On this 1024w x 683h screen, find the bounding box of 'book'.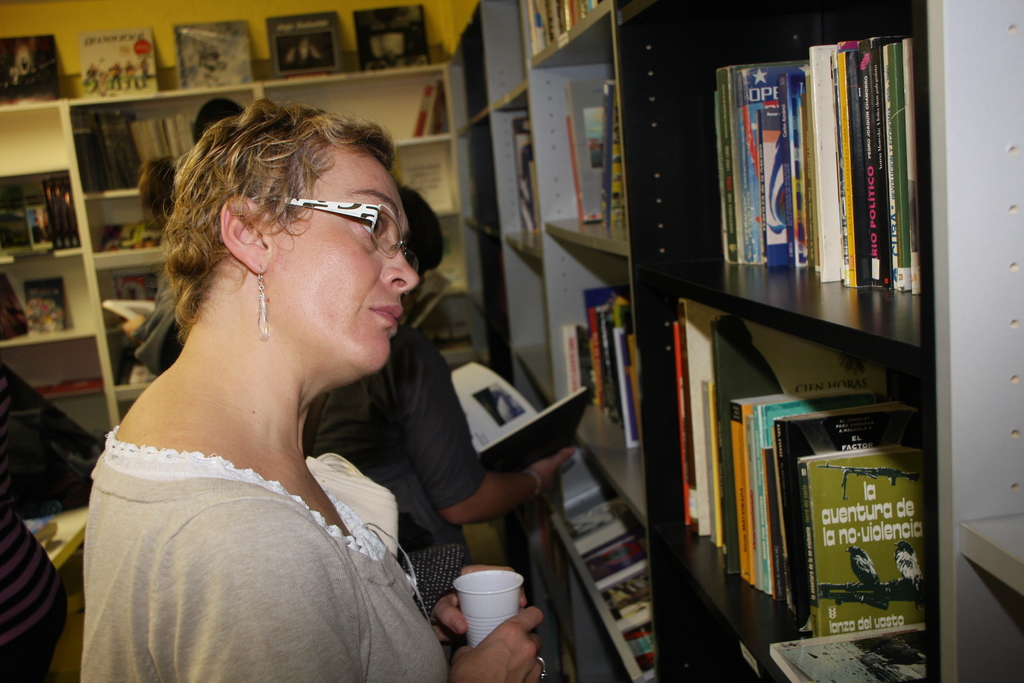
Bounding box: pyautogui.locateOnScreen(96, 294, 158, 322).
